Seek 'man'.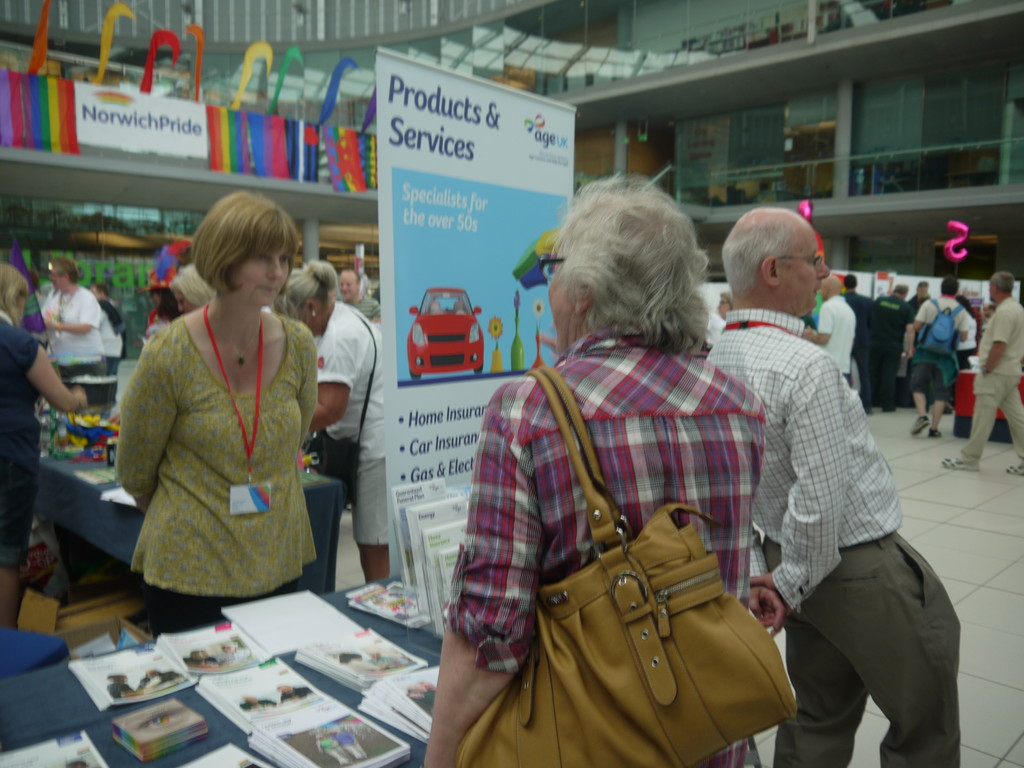
{"left": 837, "top": 268, "right": 880, "bottom": 413}.
